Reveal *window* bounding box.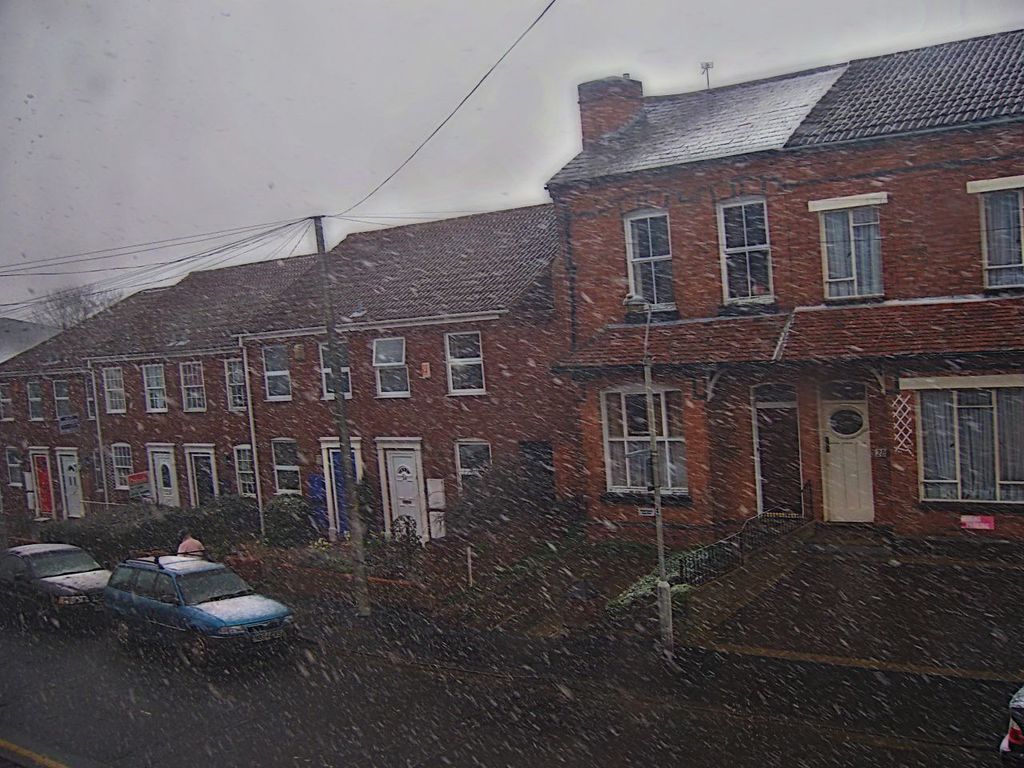
Revealed: 914/392/1023/502.
